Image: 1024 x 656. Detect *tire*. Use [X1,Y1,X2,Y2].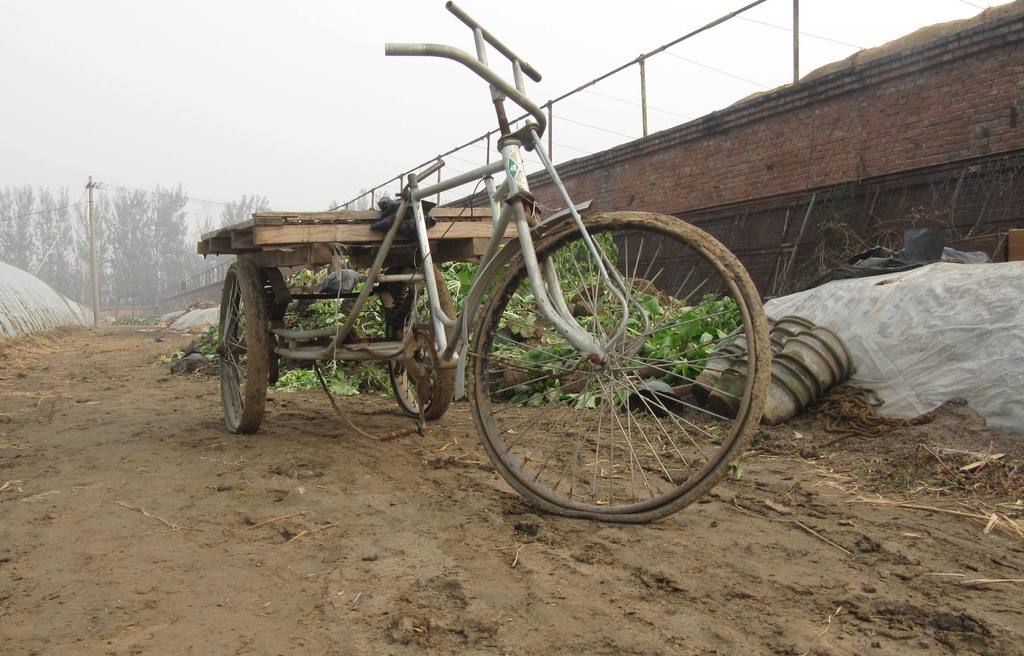
[388,259,459,411].
